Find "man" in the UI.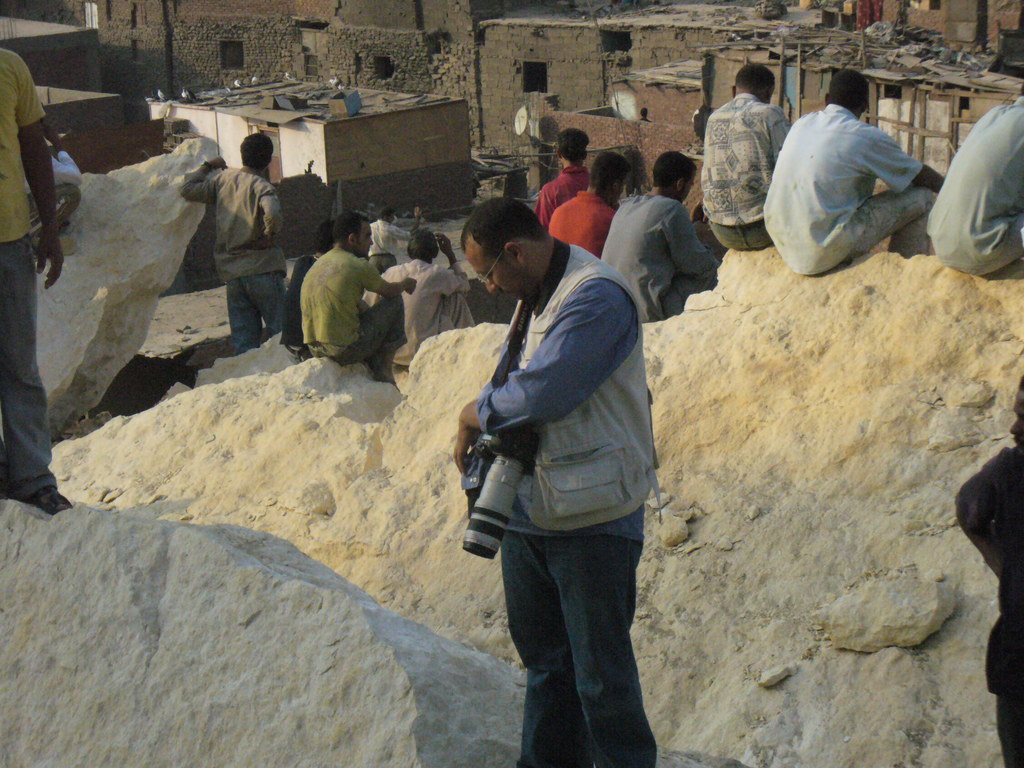
UI element at (702, 61, 794, 253).
